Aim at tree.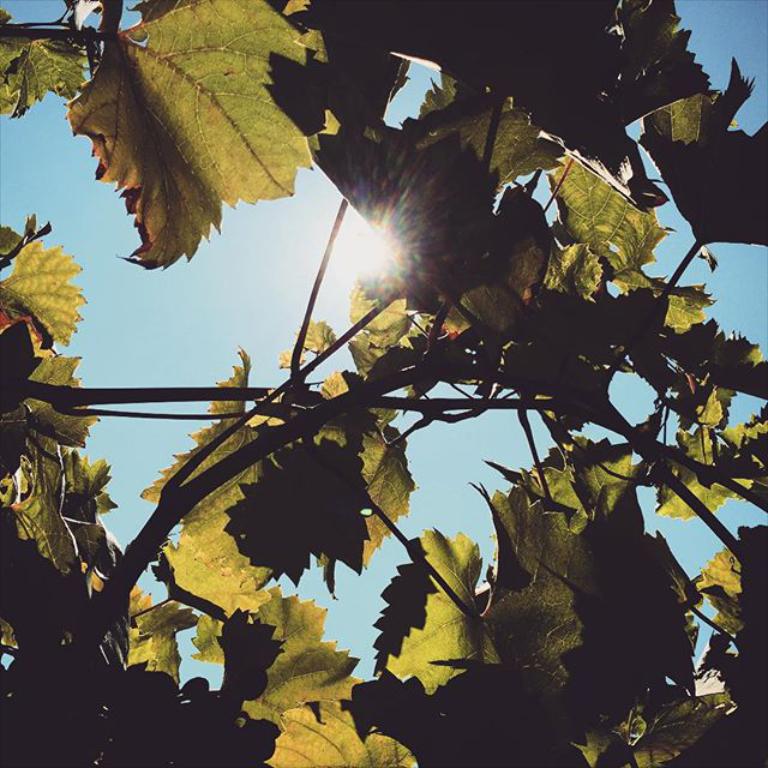
Aimed at 0 16 767 743.
